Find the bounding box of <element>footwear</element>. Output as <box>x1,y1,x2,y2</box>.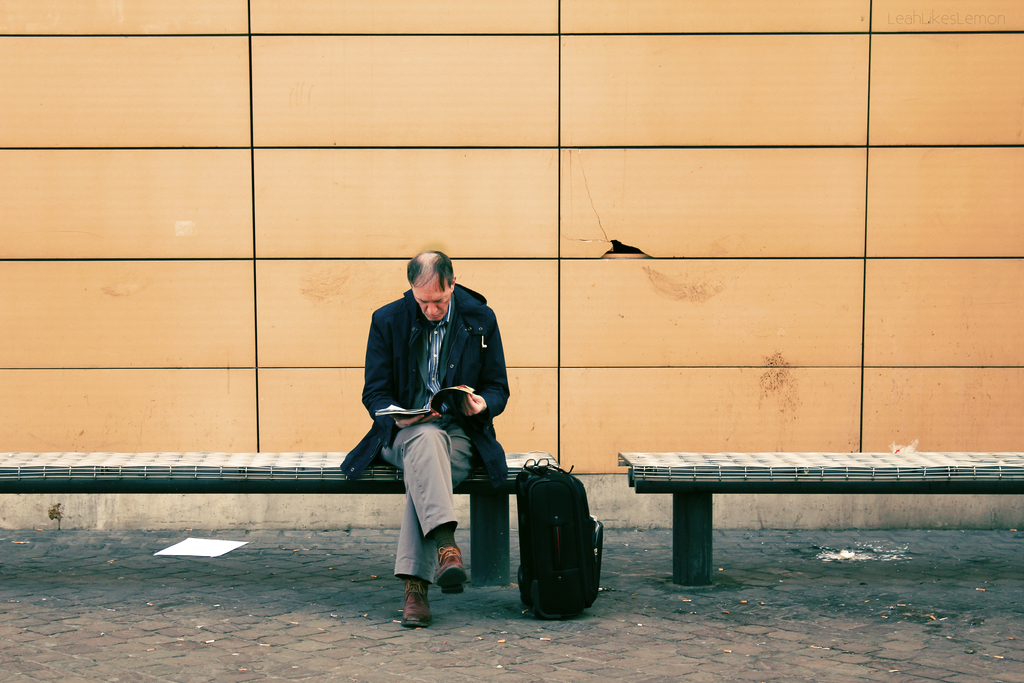
<box>387,568,455,632</box>.
